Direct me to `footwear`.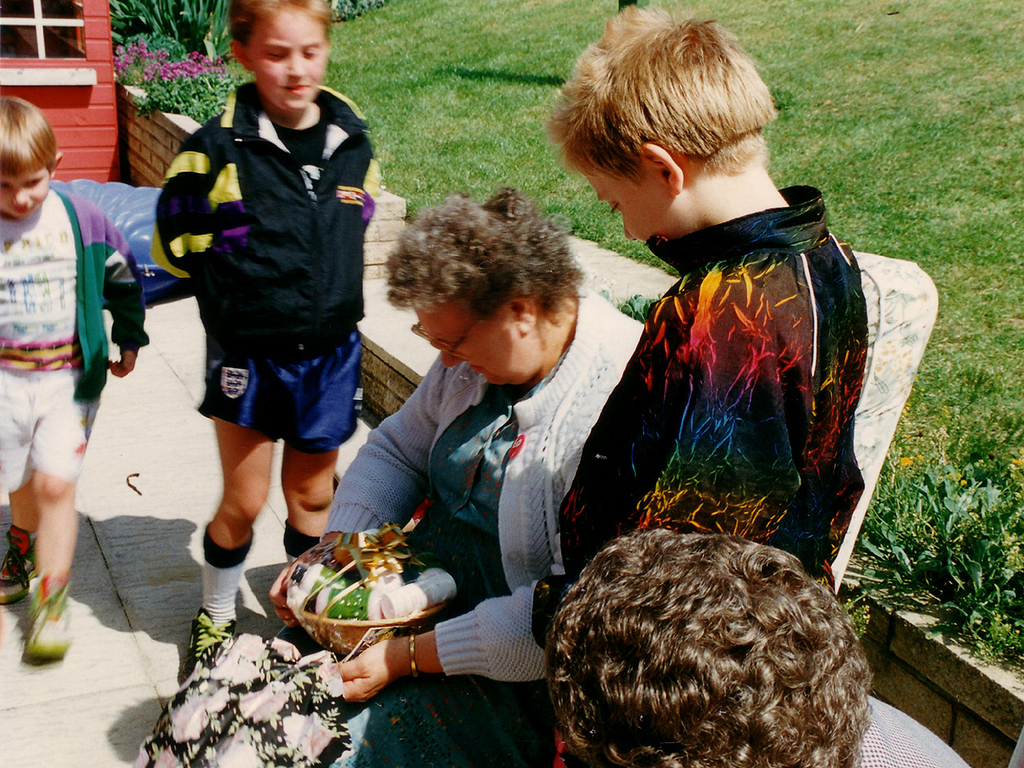
Direction: [left=18, top=566, right=76, bottom=658].
